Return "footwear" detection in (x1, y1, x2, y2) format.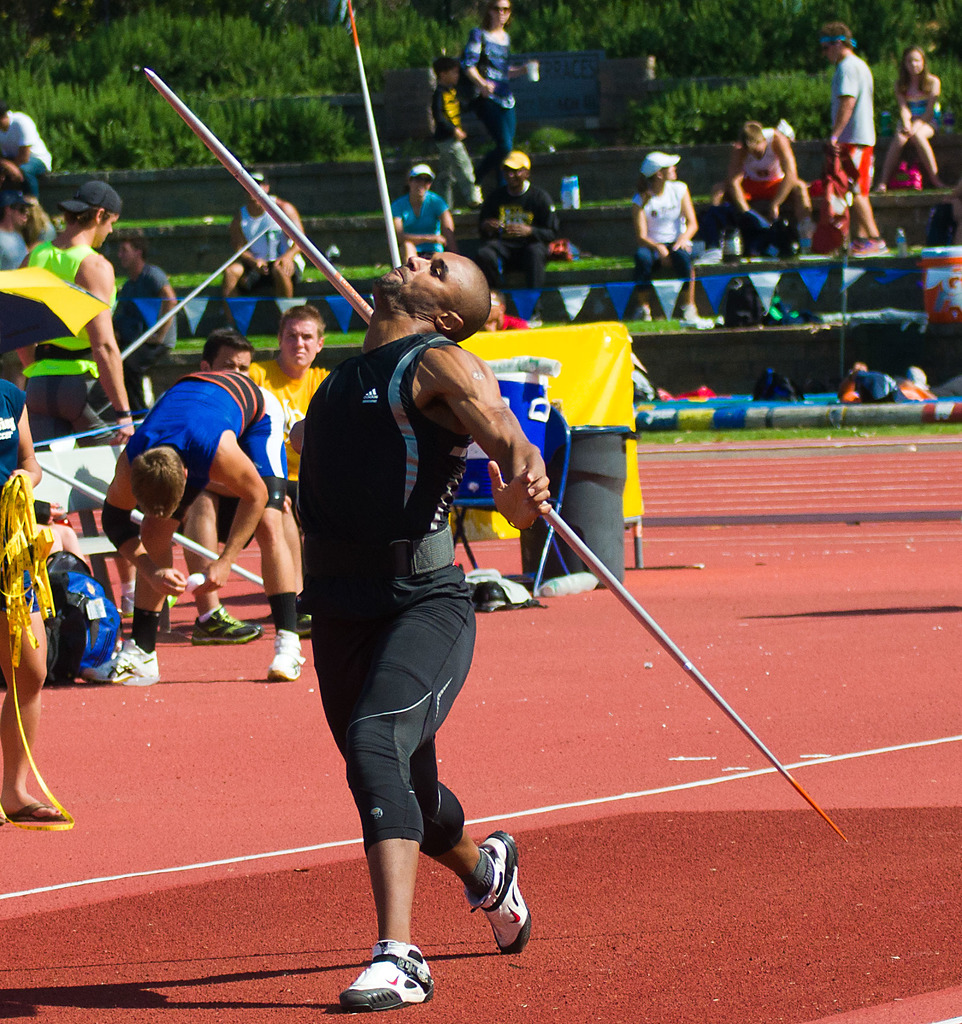
(268, 631, 298, 675).
